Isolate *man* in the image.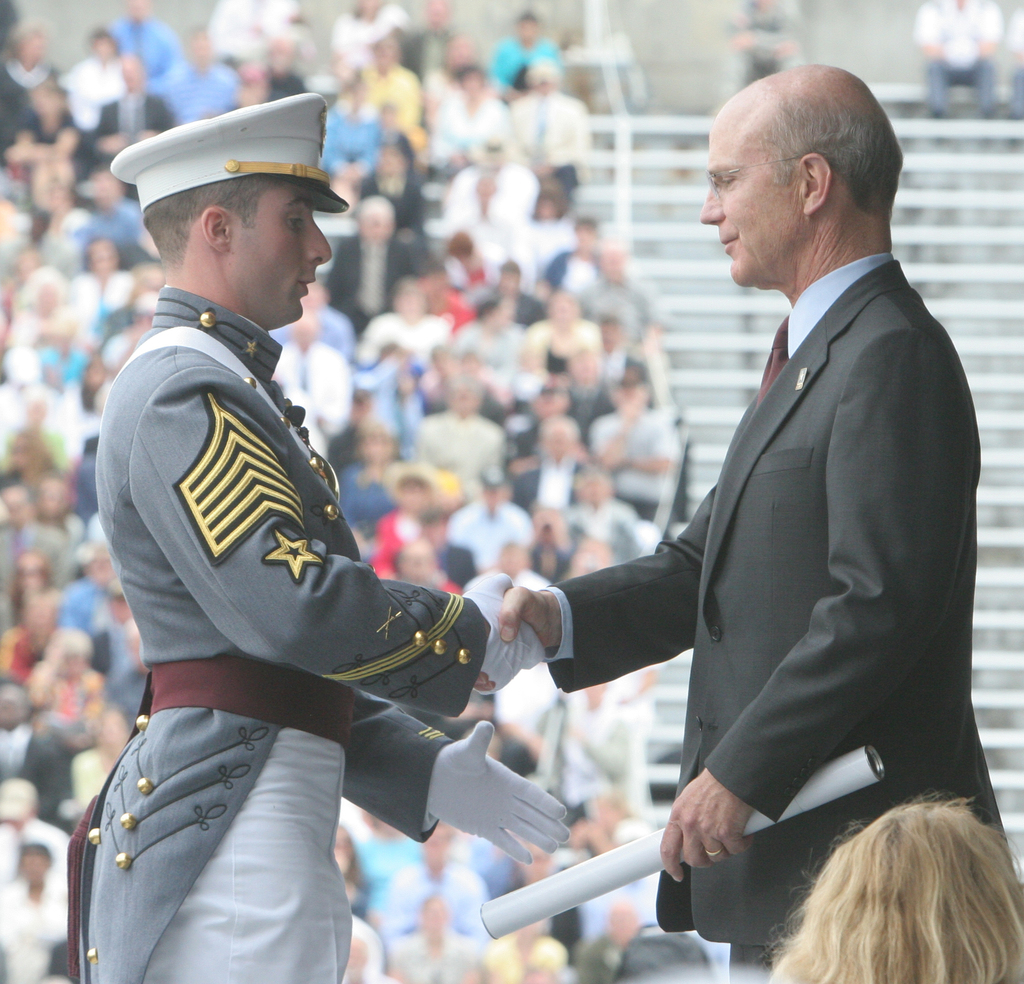
Isolated region: 532:49:984:950.
